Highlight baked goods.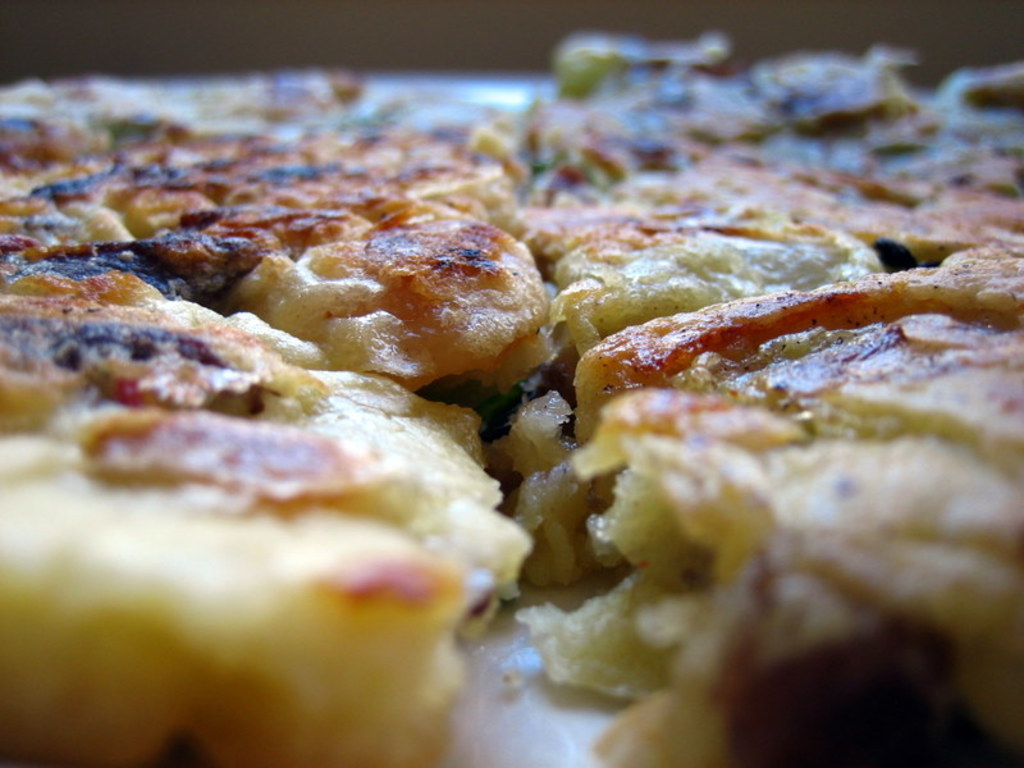
Highlighted region: <region>0, 64, 529, 767</region>.
